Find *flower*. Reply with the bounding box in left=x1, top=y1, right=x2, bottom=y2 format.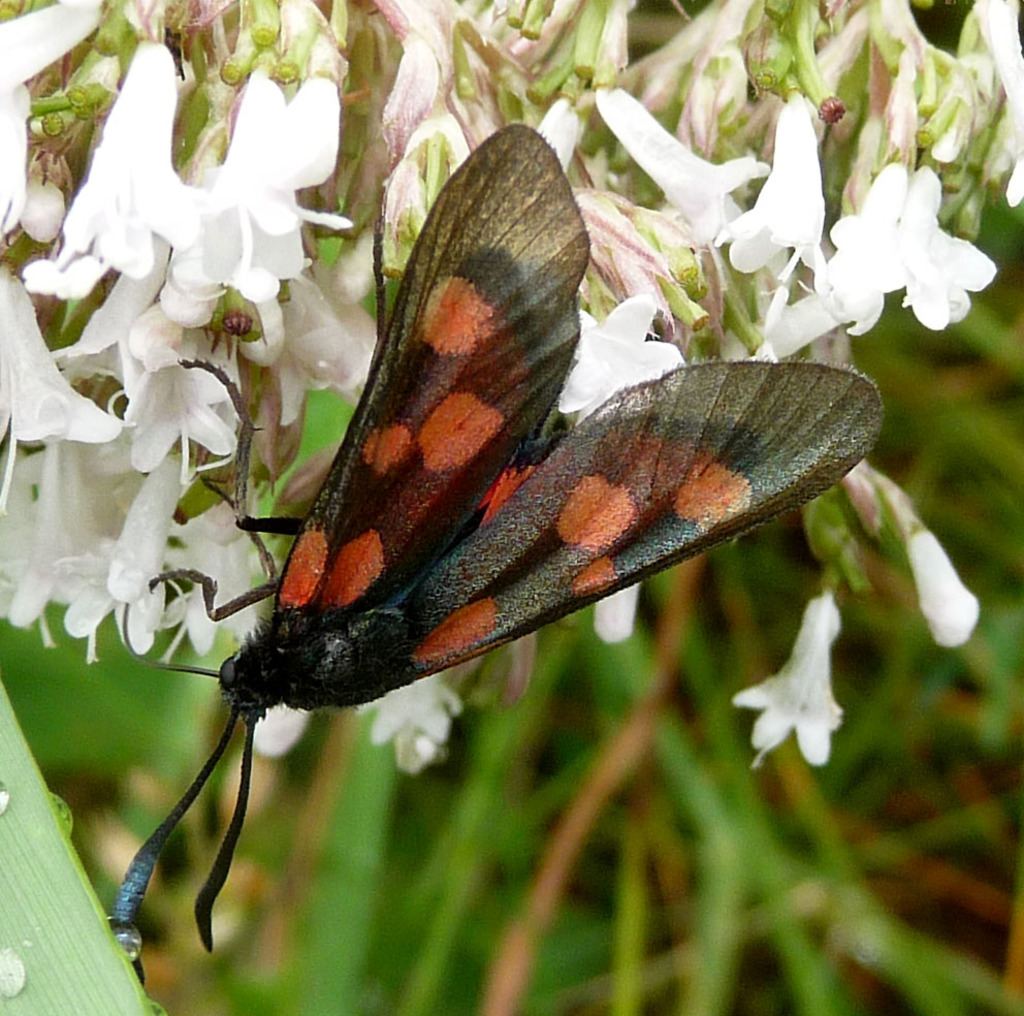
left=889, top=168, right=996, bottom=331.
